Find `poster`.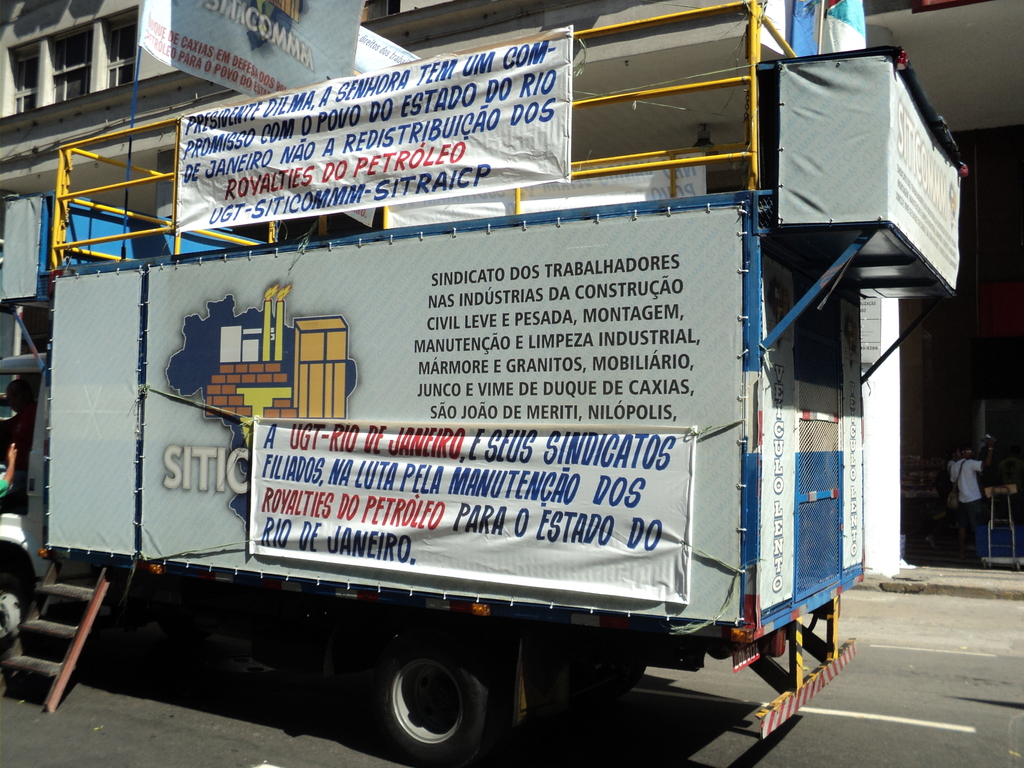
136/0/369/101.
